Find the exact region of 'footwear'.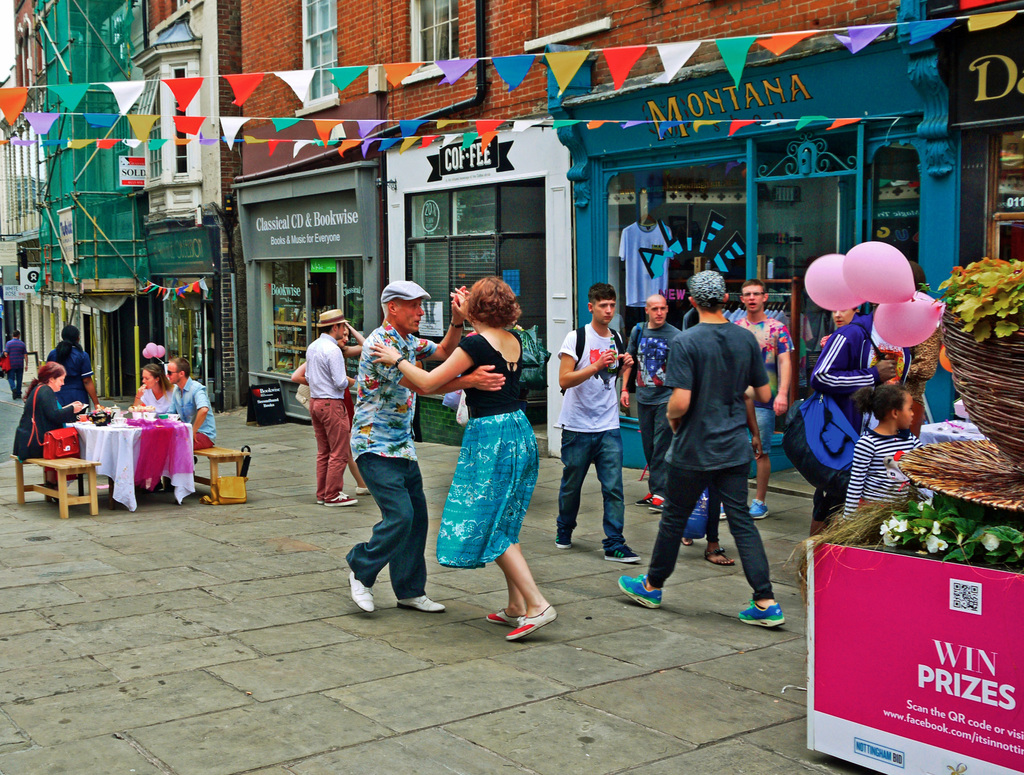
Exact region: bbox=(354, 485, 370, 495).
